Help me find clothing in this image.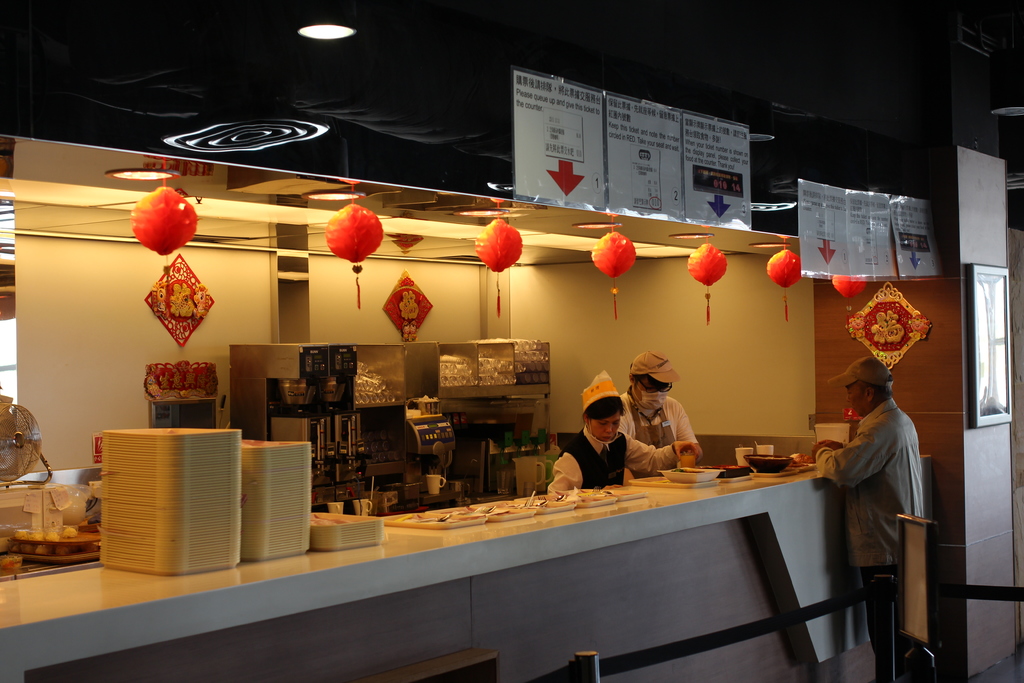
Found it: <bbox>621, 398, 699, 473</bbox>.
